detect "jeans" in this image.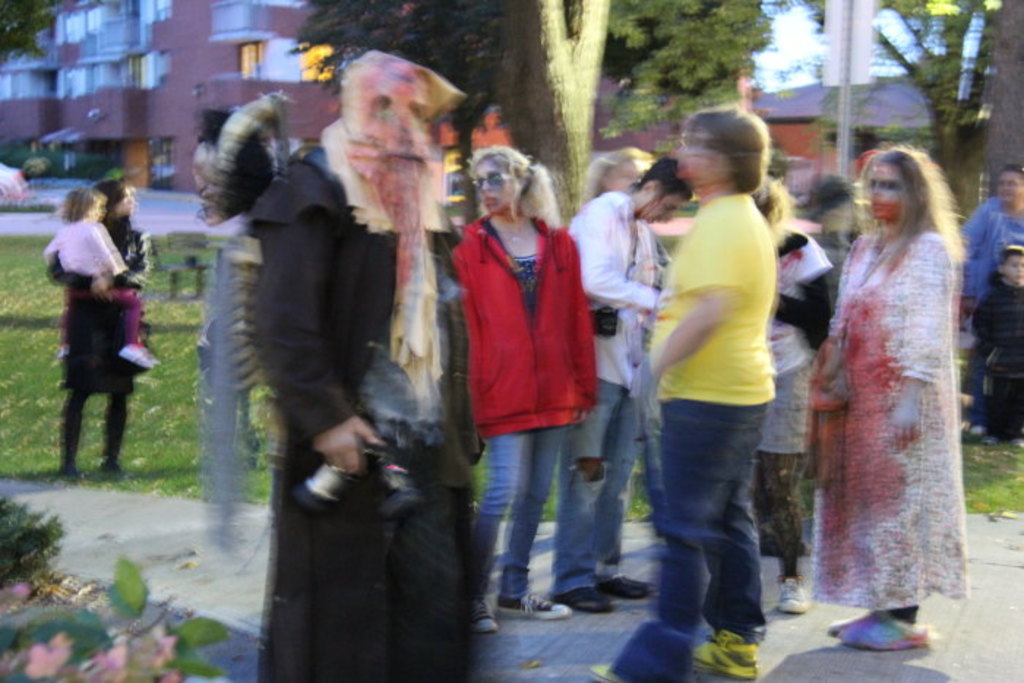
Detection: crop(610, 404, 765, 682).
